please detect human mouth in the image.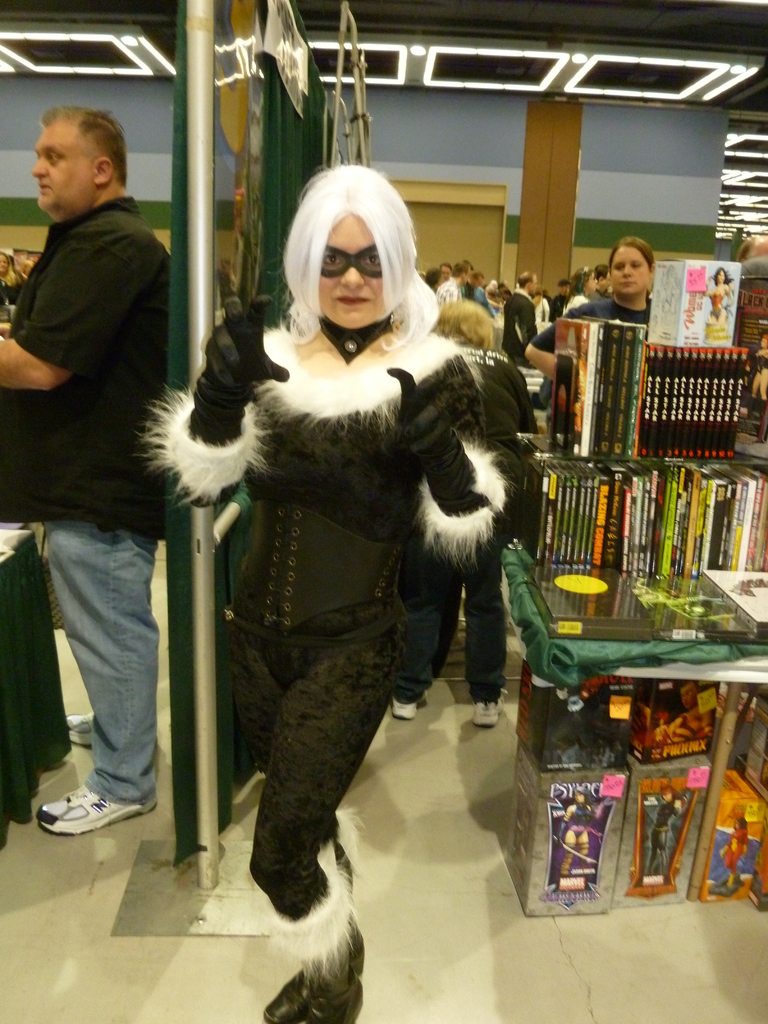
rect(337, 300, 365, 302).
